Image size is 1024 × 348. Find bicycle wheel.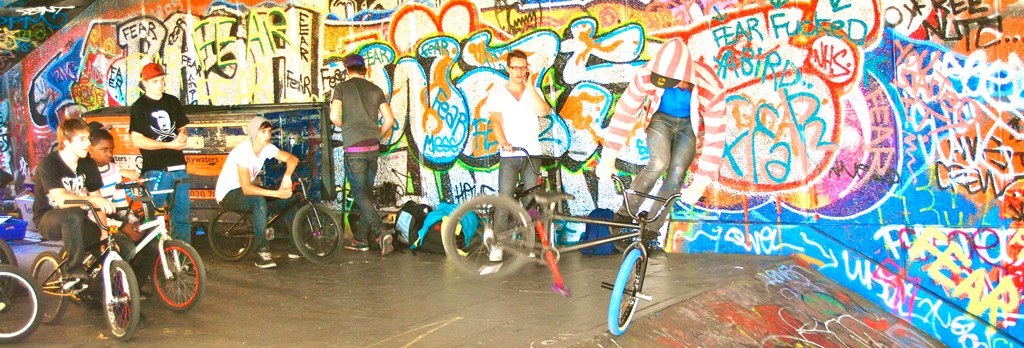
rect(0, 268, 53, 343).
